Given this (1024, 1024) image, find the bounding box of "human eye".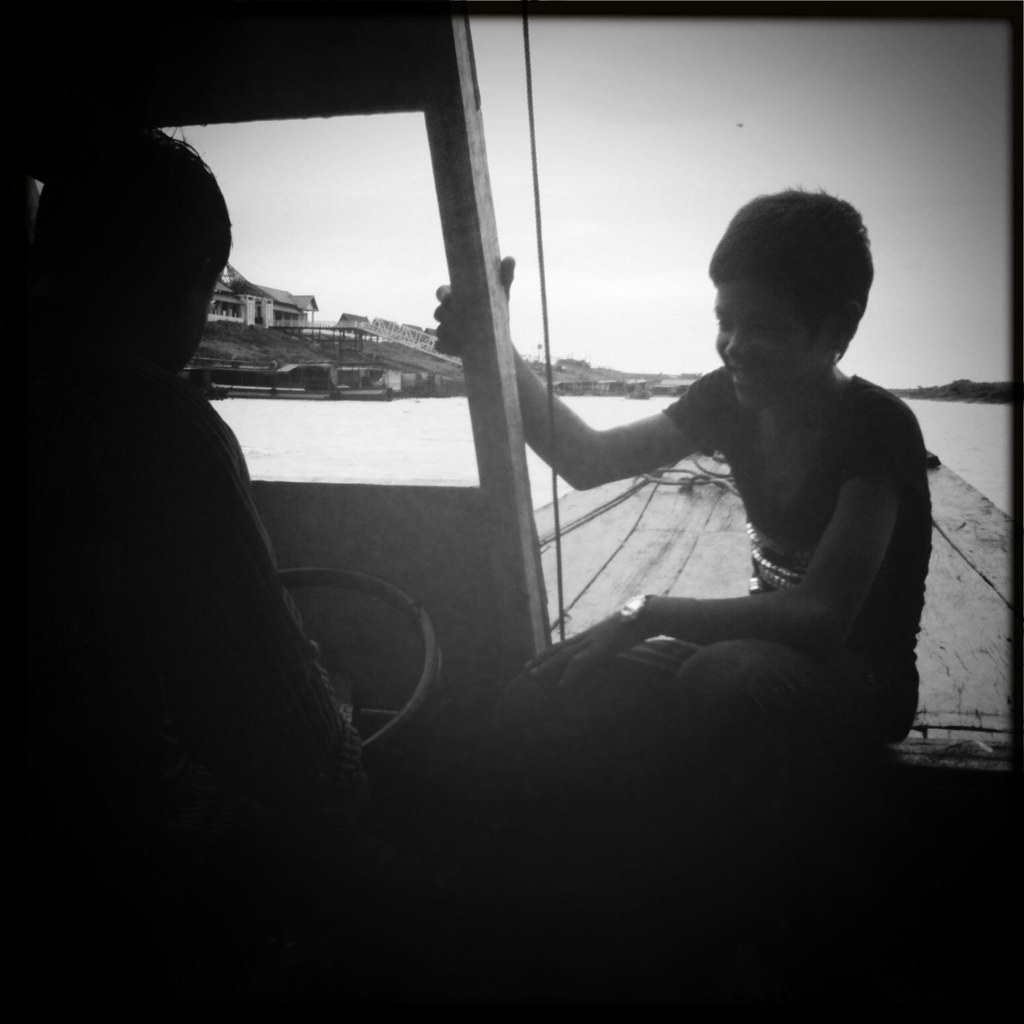
pyautogui.locateOnScreen(750, 327, 781, 345).
